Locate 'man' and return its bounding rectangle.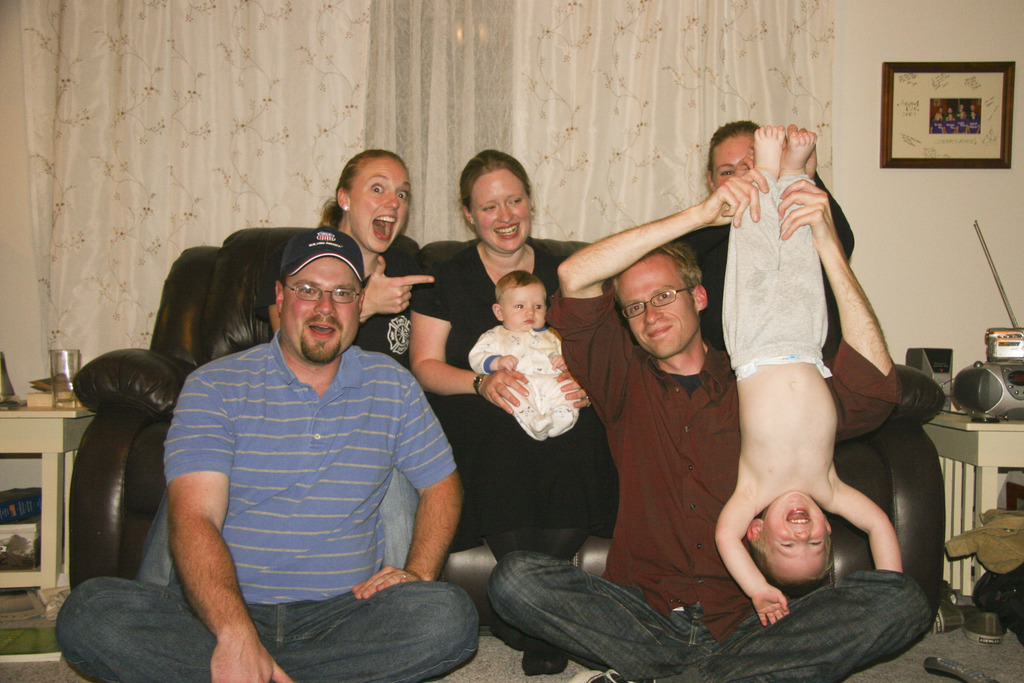
detection(487, 160, 937, 682).
